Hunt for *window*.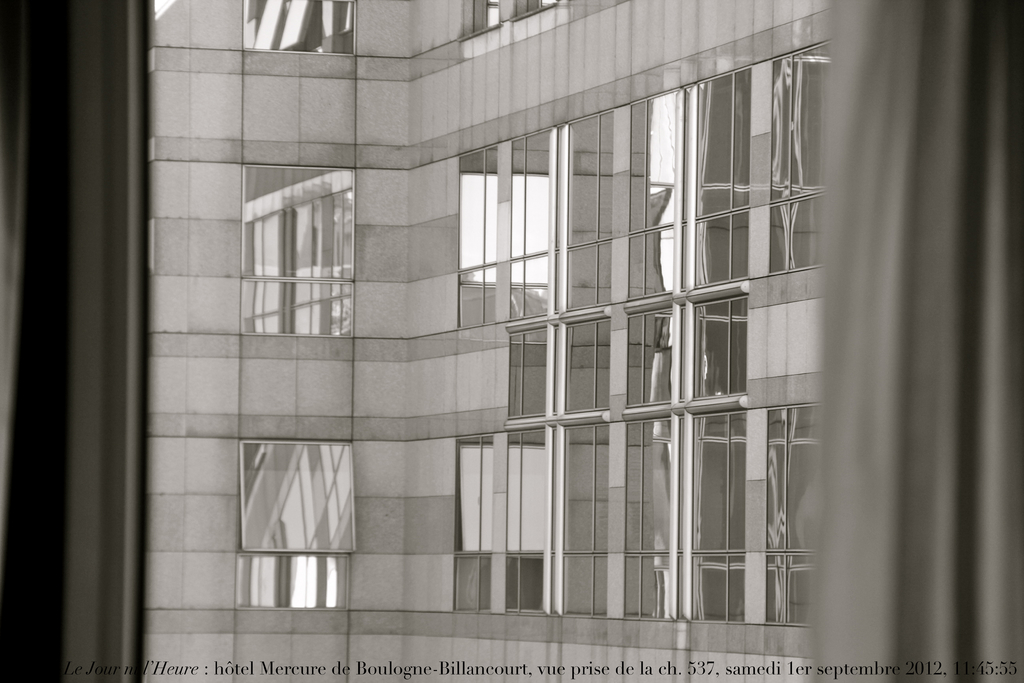
Hunted down at l=763, t=406, r=820, b=625.
